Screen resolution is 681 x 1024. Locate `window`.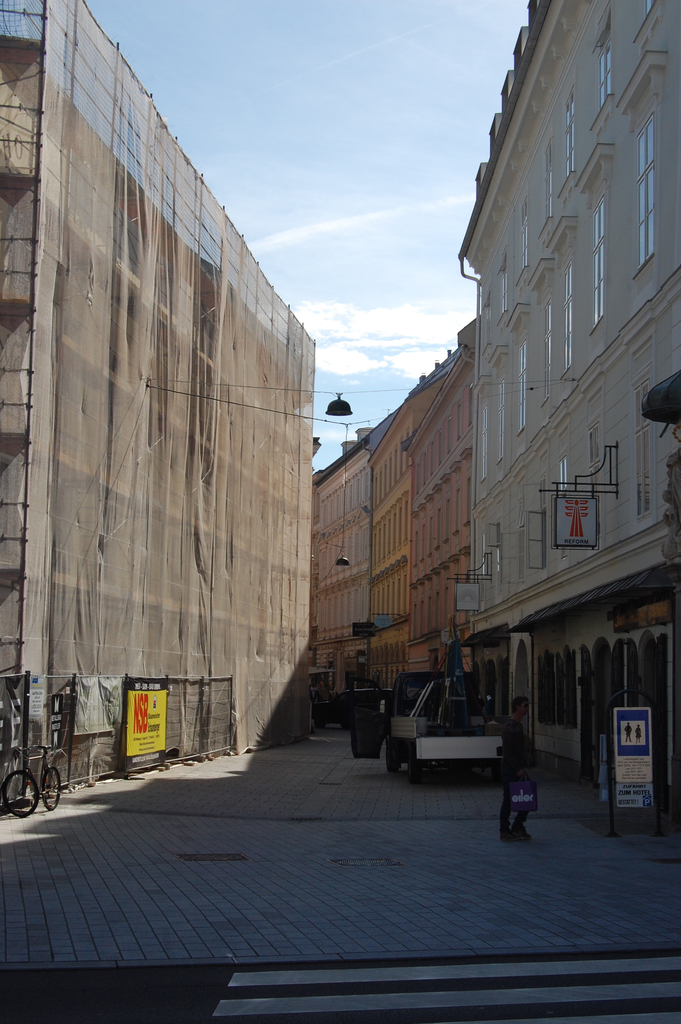
455, 403, 461, 440.
